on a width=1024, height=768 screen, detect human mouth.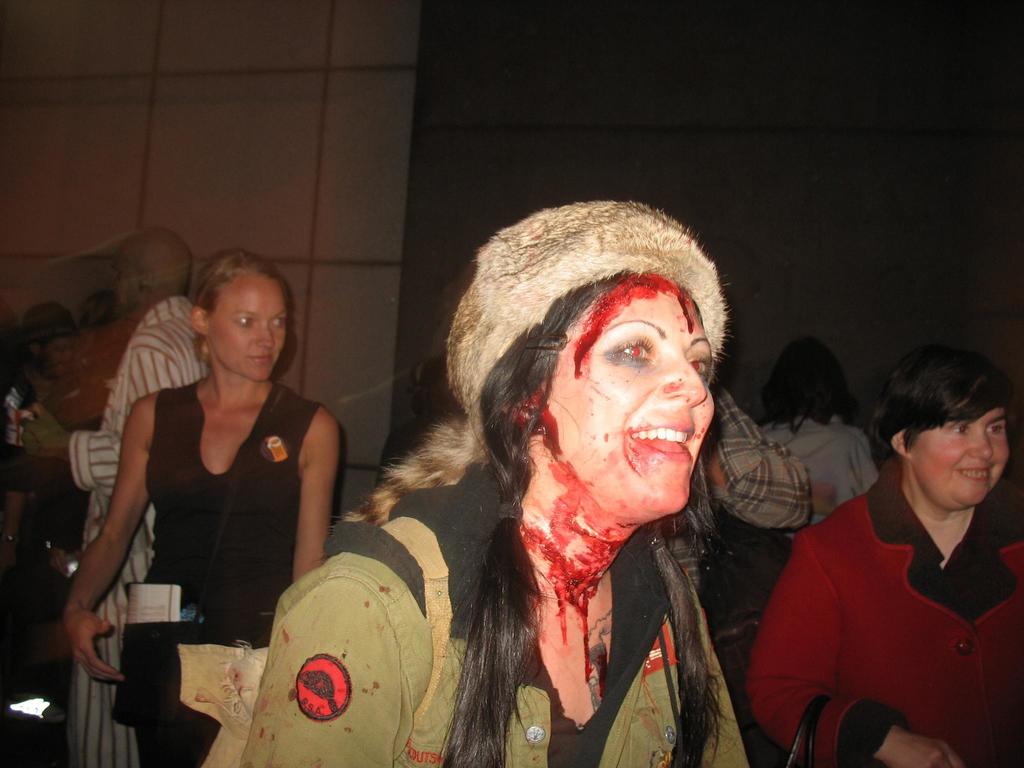
box(629, 419, 696, 461).
